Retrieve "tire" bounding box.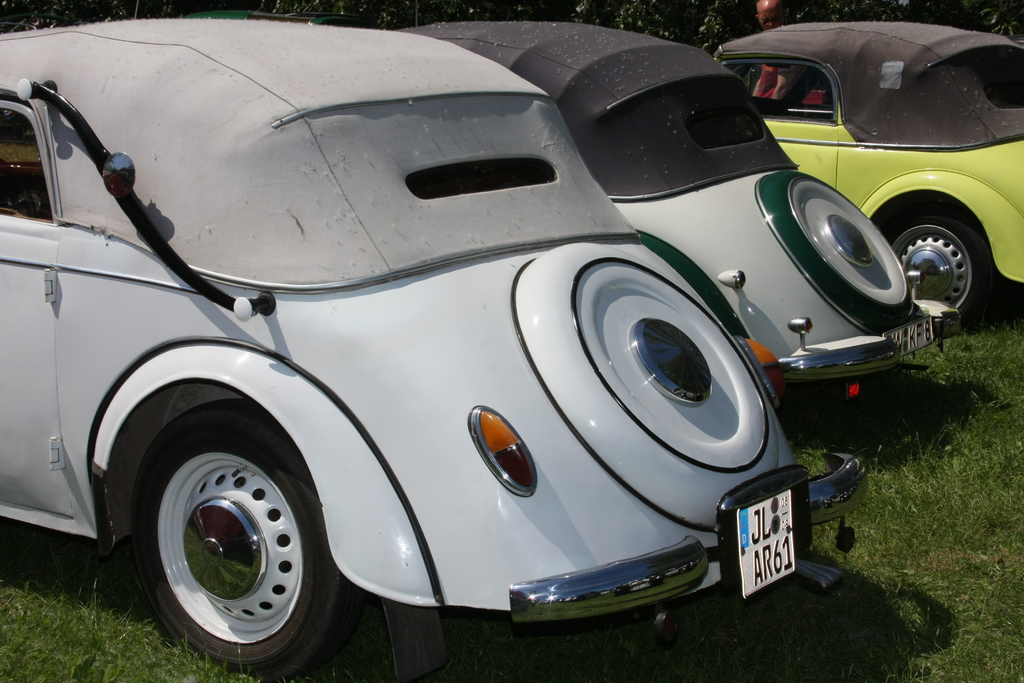
Bounding box: x1=132, y1=388, x2=362, y2=680.
